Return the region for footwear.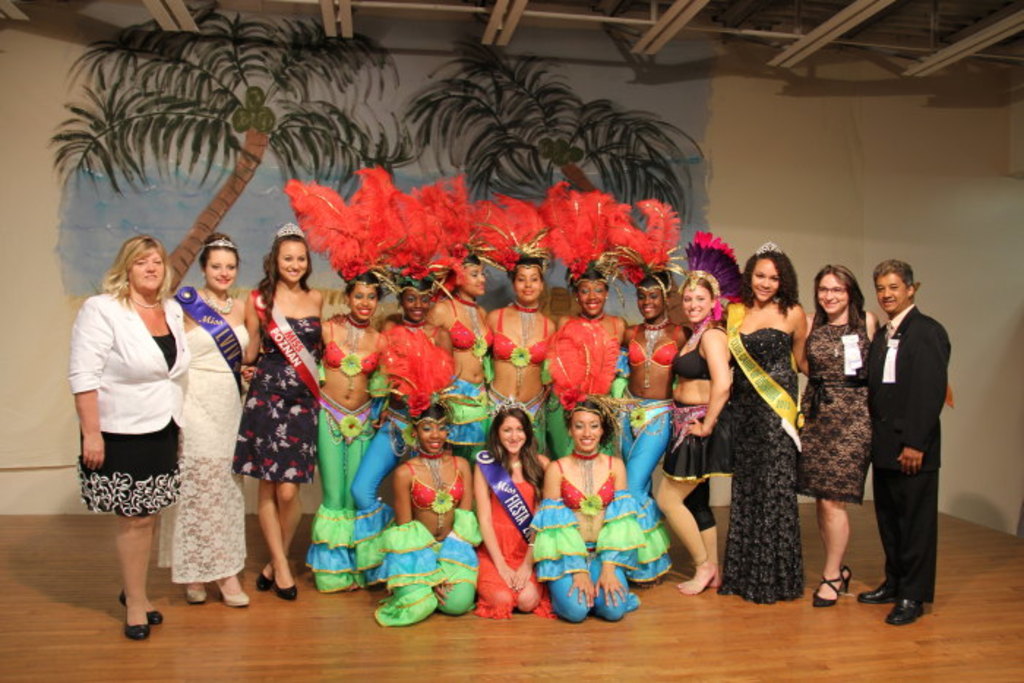
(117,588,165,626).
